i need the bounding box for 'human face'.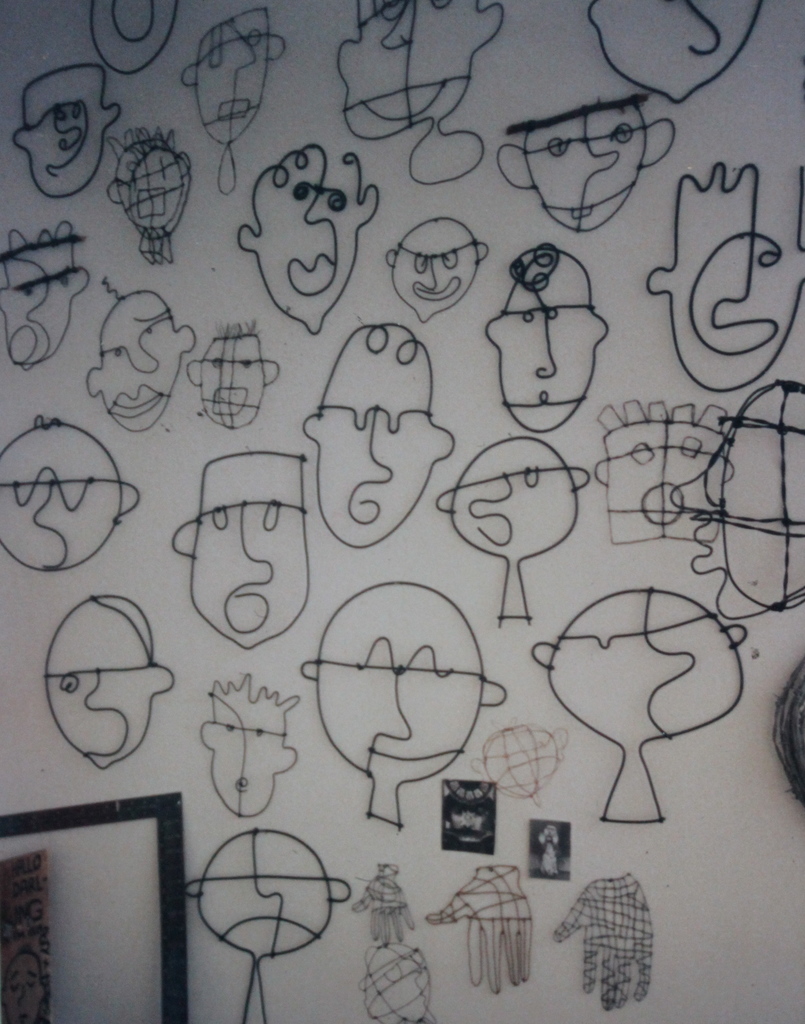
Here it is: <box>43,595,153,771</box>.
